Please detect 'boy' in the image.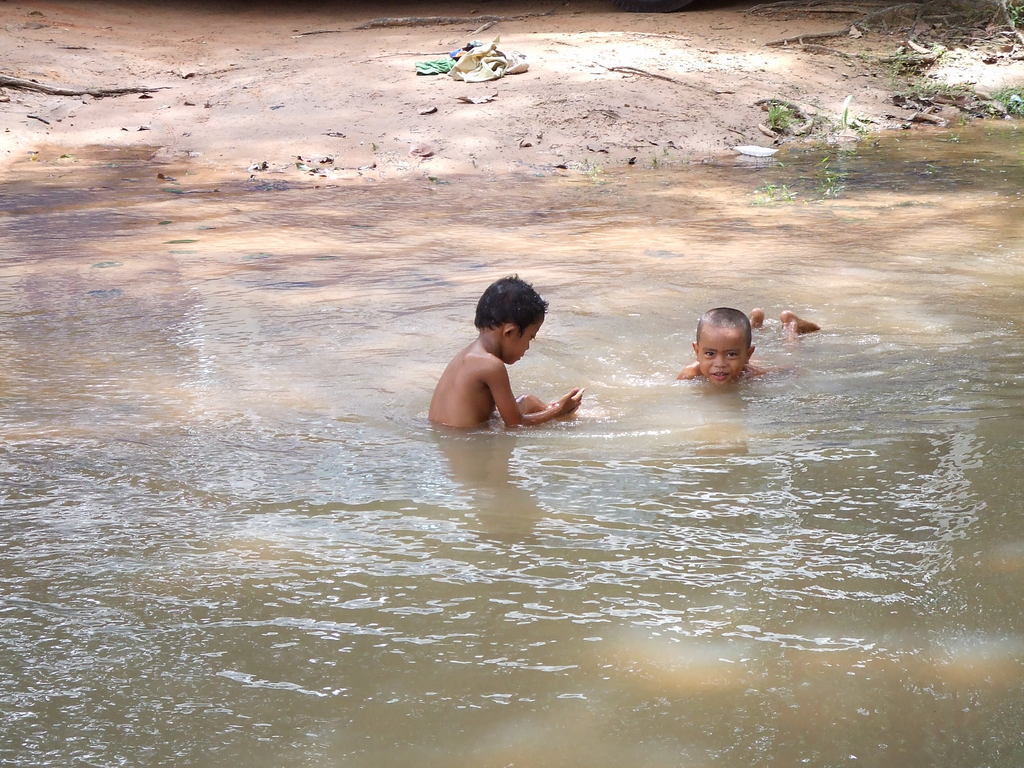
left=429, top=273, right=583, bottom=430.
